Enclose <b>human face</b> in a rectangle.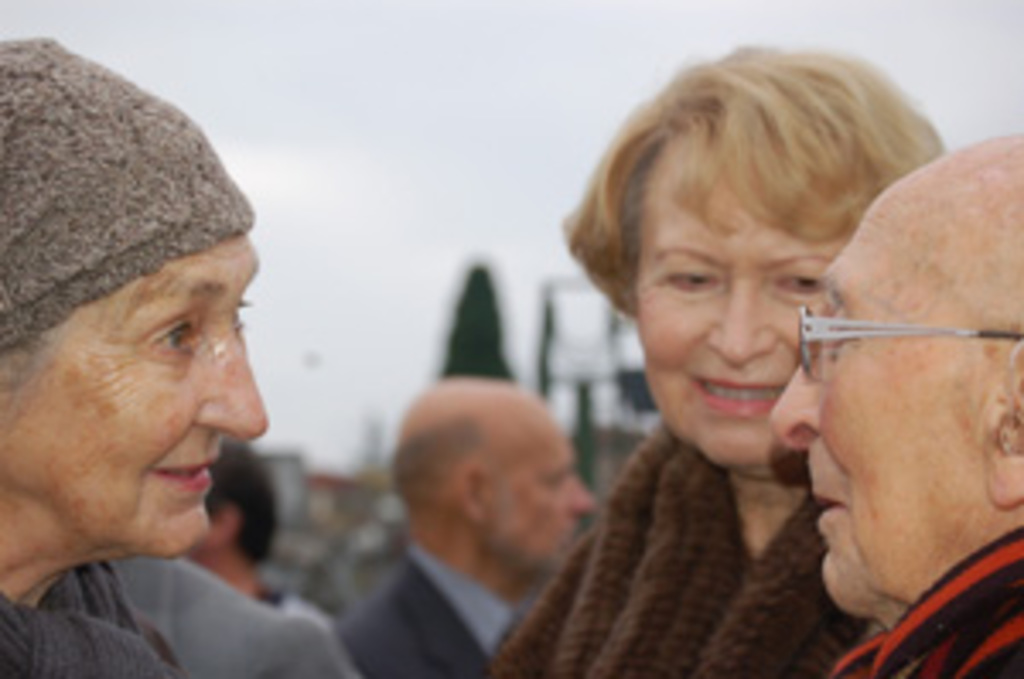
bbox=(0, 229, 273, 563).
